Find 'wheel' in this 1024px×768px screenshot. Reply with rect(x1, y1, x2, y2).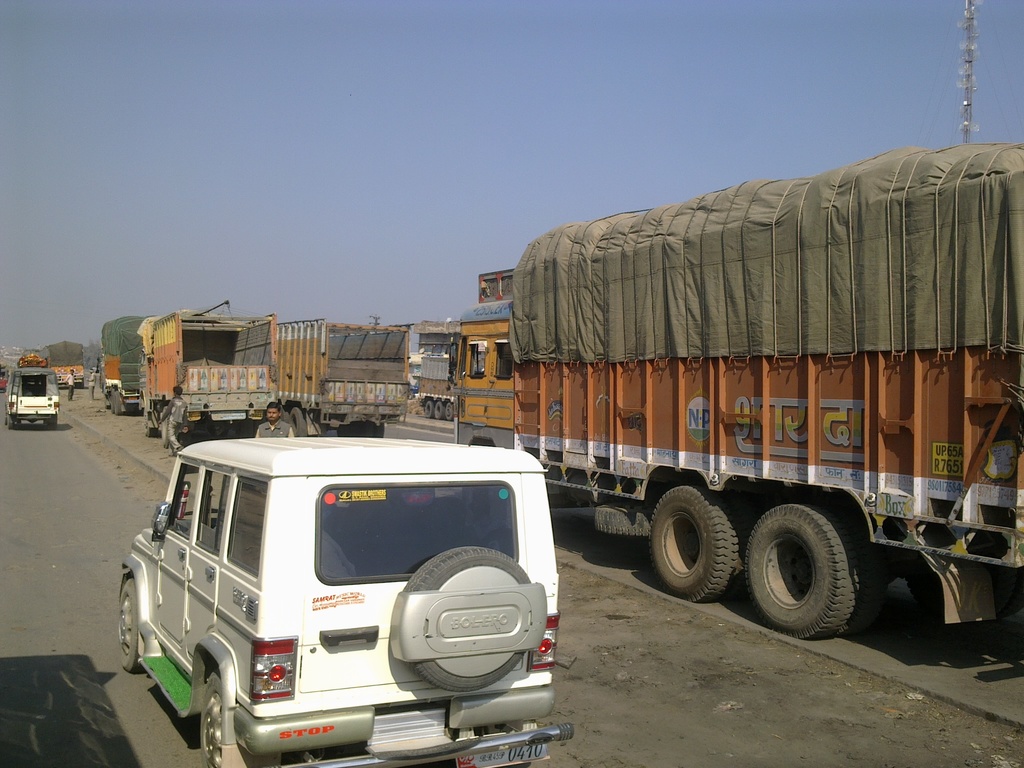
rect(289, 406, 307, 434).
